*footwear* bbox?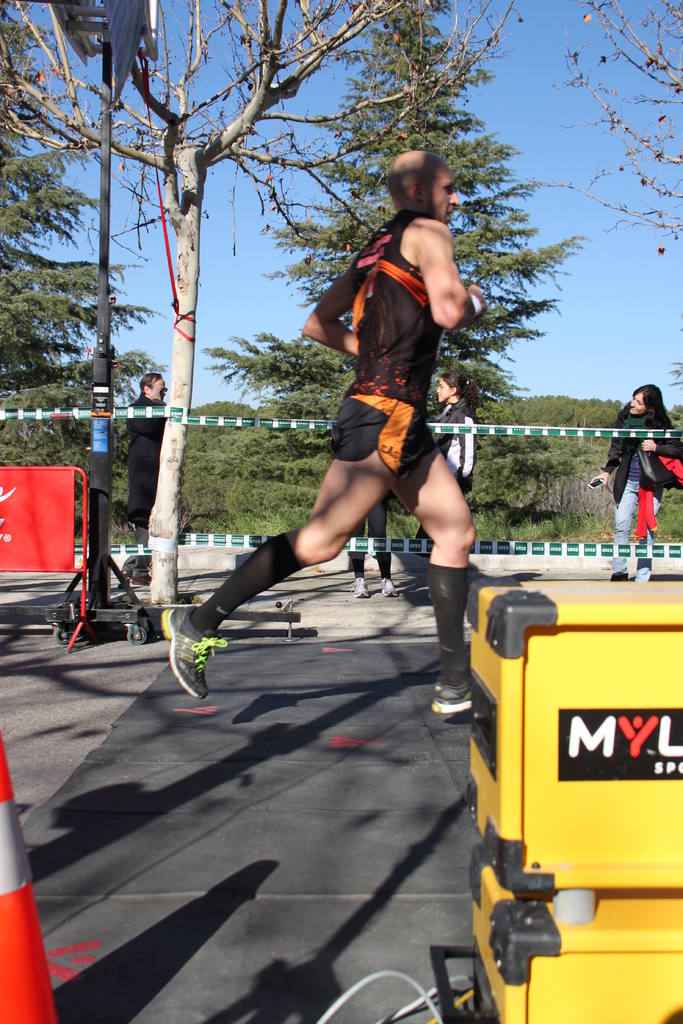
rect(163, 616, 221, 701)
